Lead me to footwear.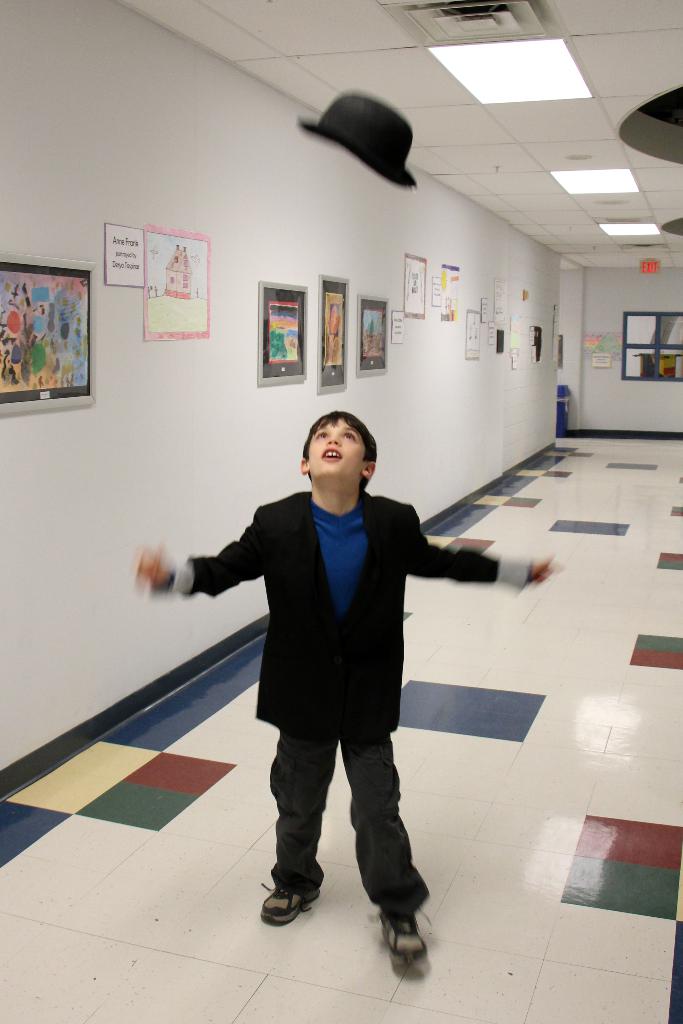
Lead to <box>371,913,438,986</box>.
